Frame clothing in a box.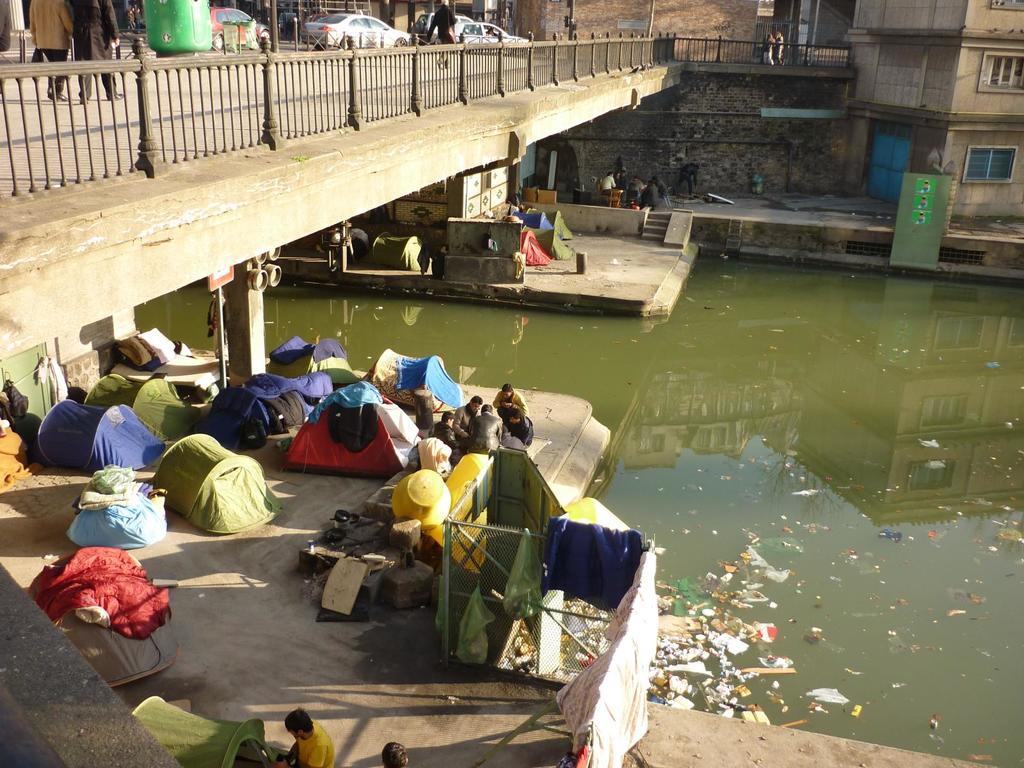
626:183:640:199.
